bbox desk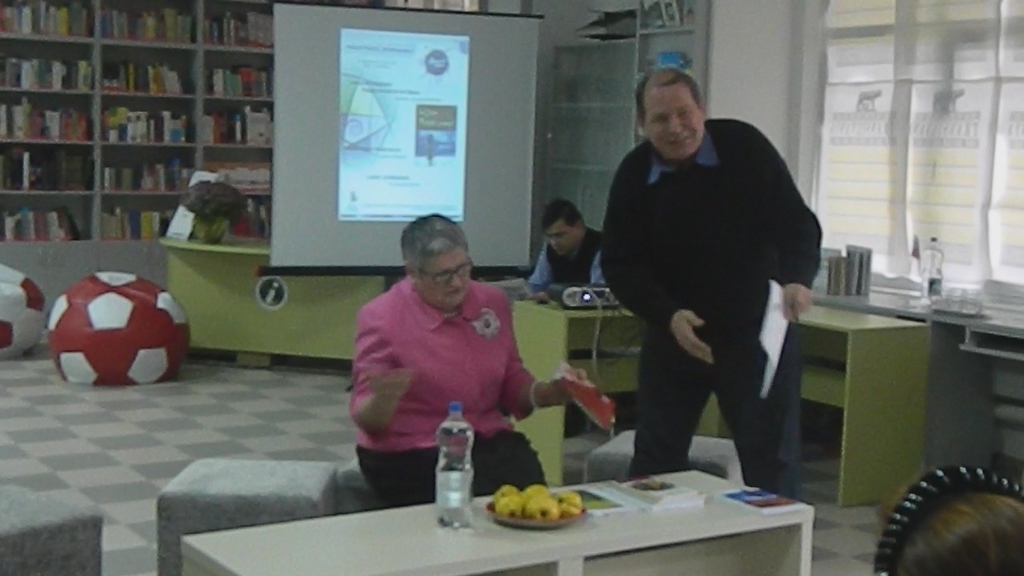
506, 292, 934, 514
